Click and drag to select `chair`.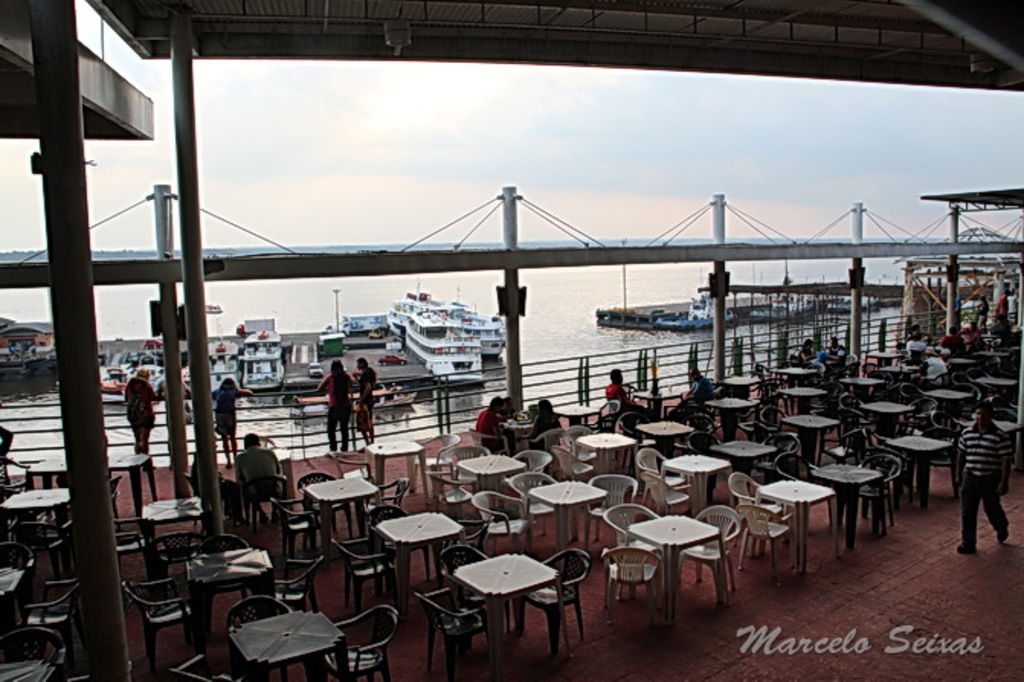
Selection: box(411, 432, 452, 496).
